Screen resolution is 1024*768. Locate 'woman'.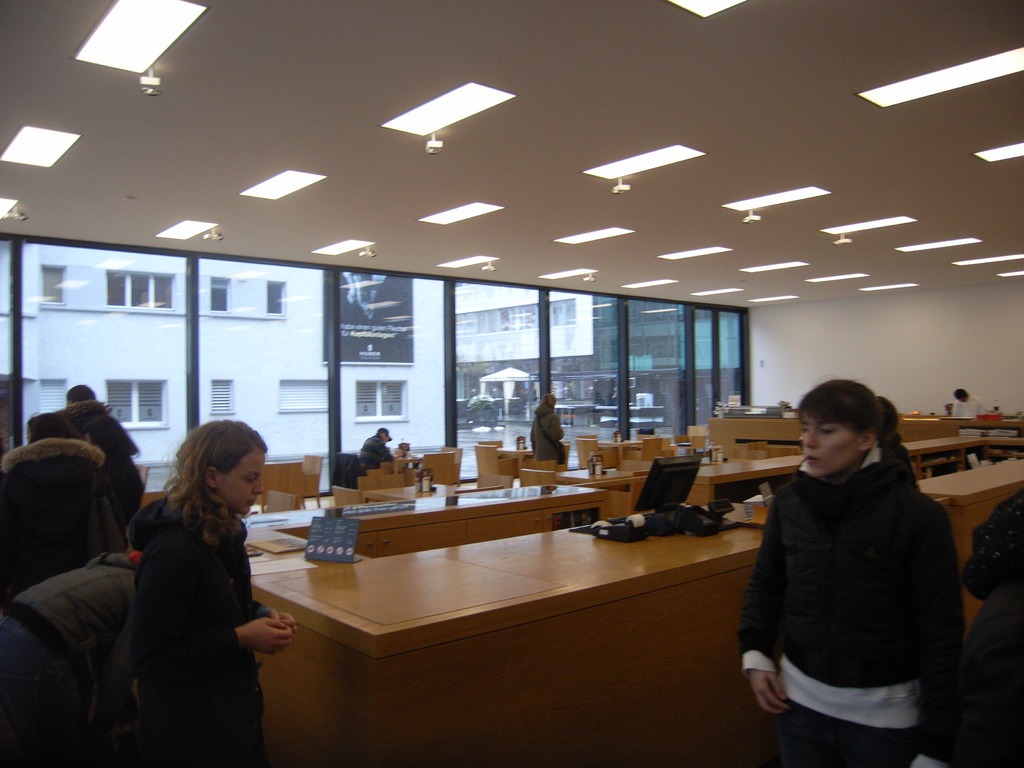
(x1=531, y1=393, x2=566, y2=465).
